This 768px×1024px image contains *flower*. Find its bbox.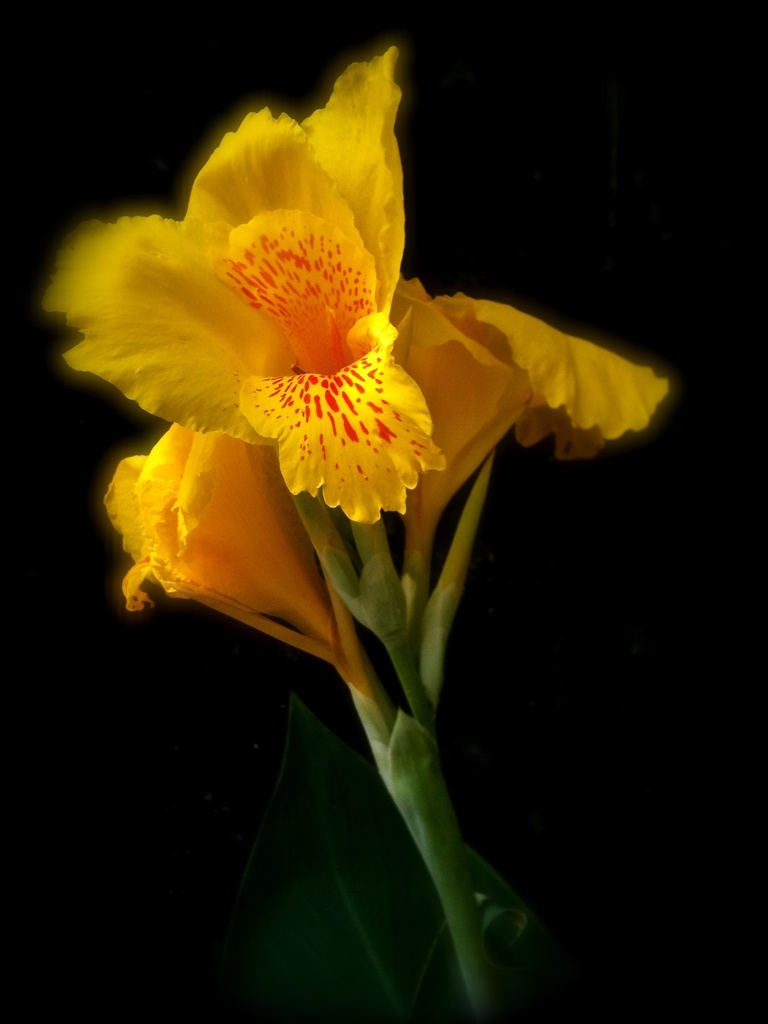
left=69, top=63, right=490, bottom=560.
